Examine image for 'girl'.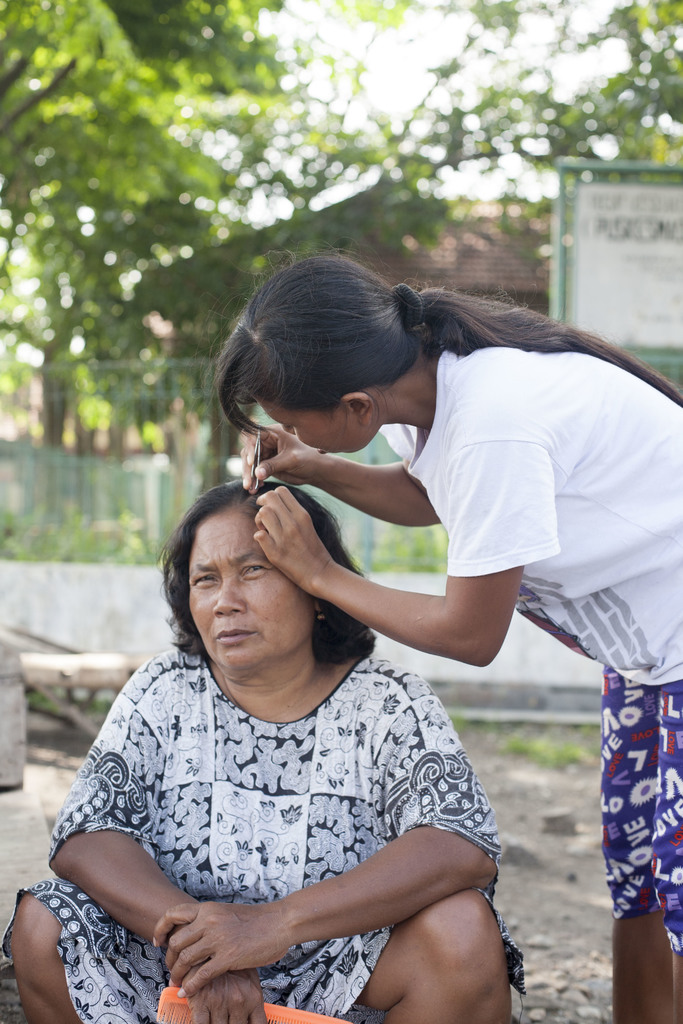
Examination result: bbox=[211, 237, 682, 1023].
